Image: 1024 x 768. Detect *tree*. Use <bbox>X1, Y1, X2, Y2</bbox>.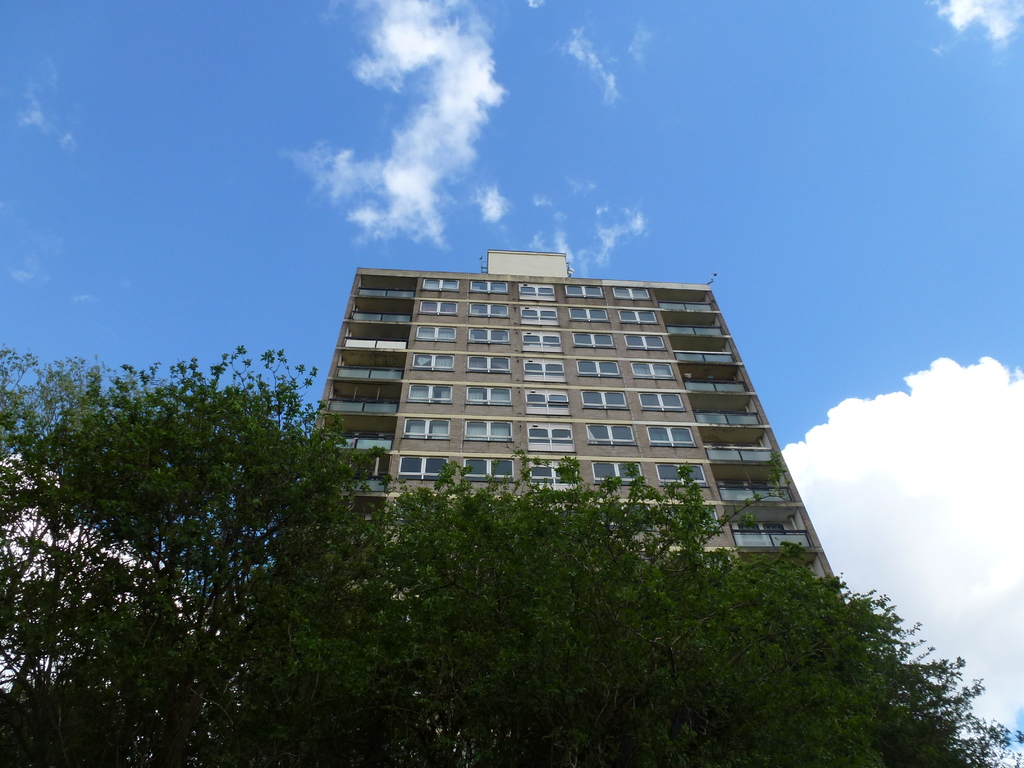
<bbox>0, 344, 406, 767</bbox>.
